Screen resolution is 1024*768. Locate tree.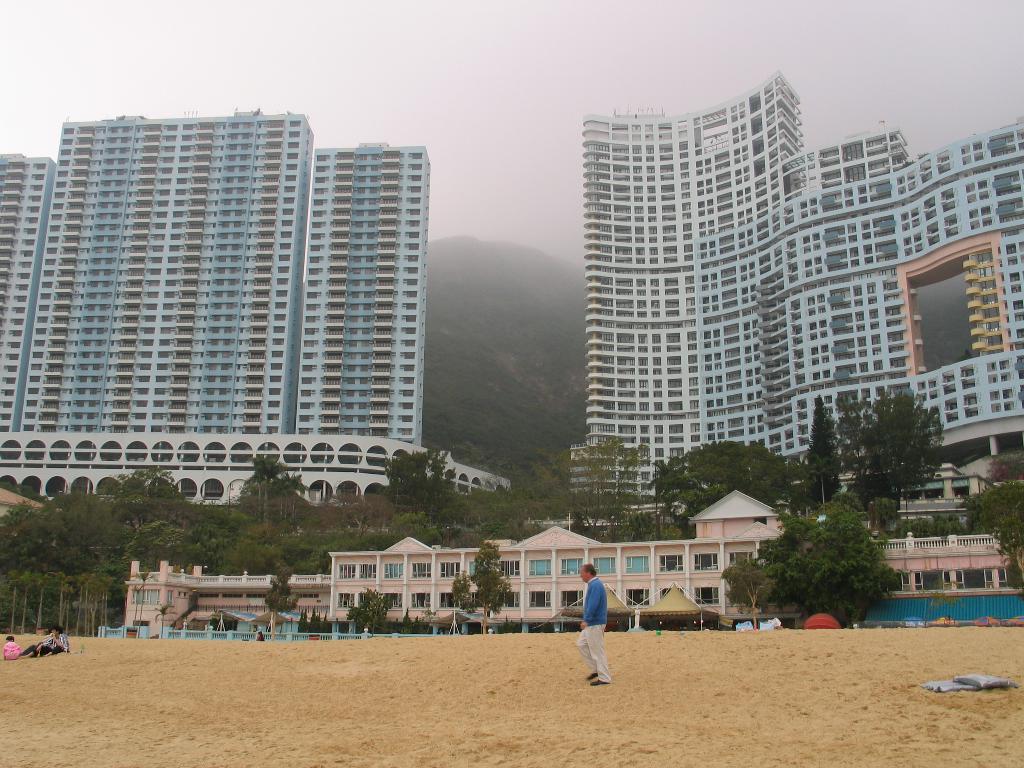
820, 378, 964, 518.
